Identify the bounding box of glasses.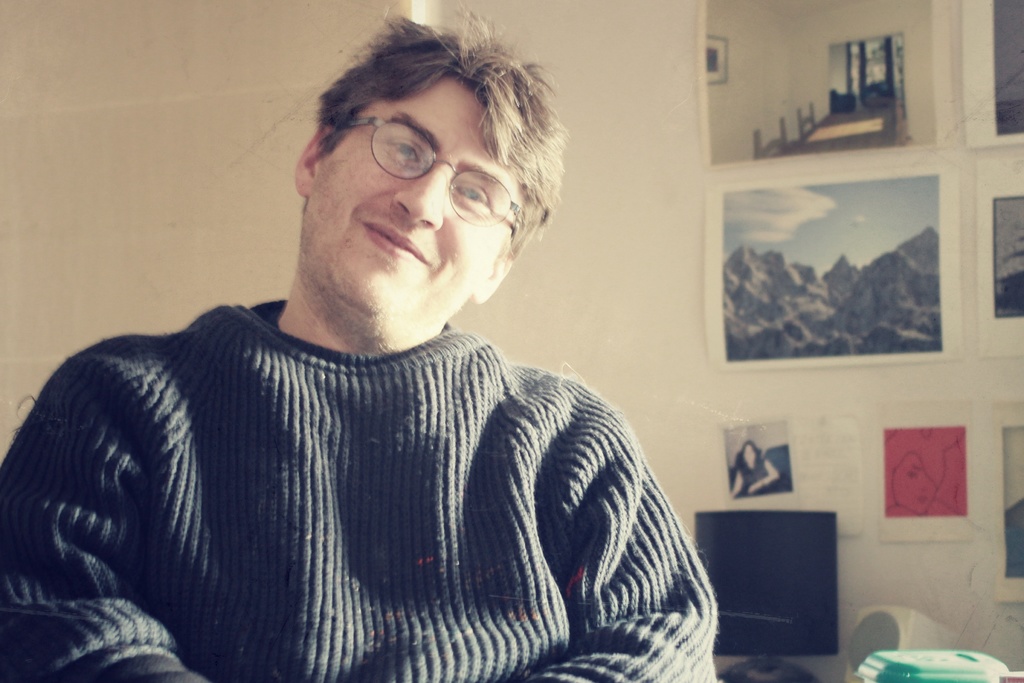
[left=334, top=115, right=528, bottom=228].
